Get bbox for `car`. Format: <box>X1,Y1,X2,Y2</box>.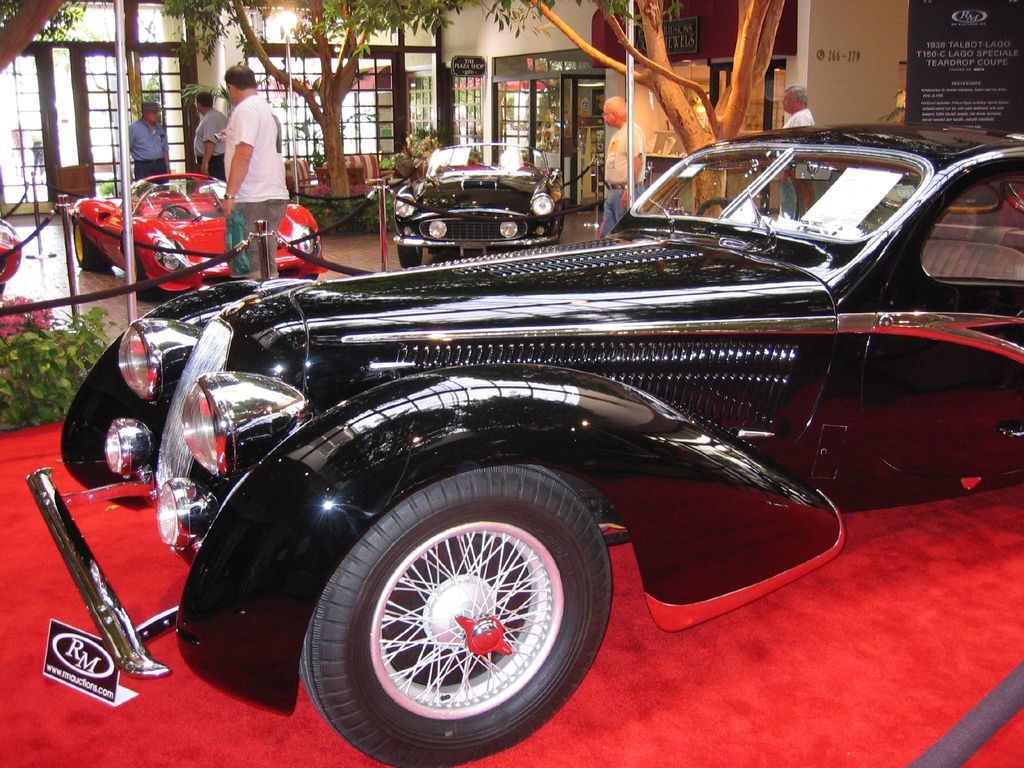
<box>396,137,573,259</box>.
